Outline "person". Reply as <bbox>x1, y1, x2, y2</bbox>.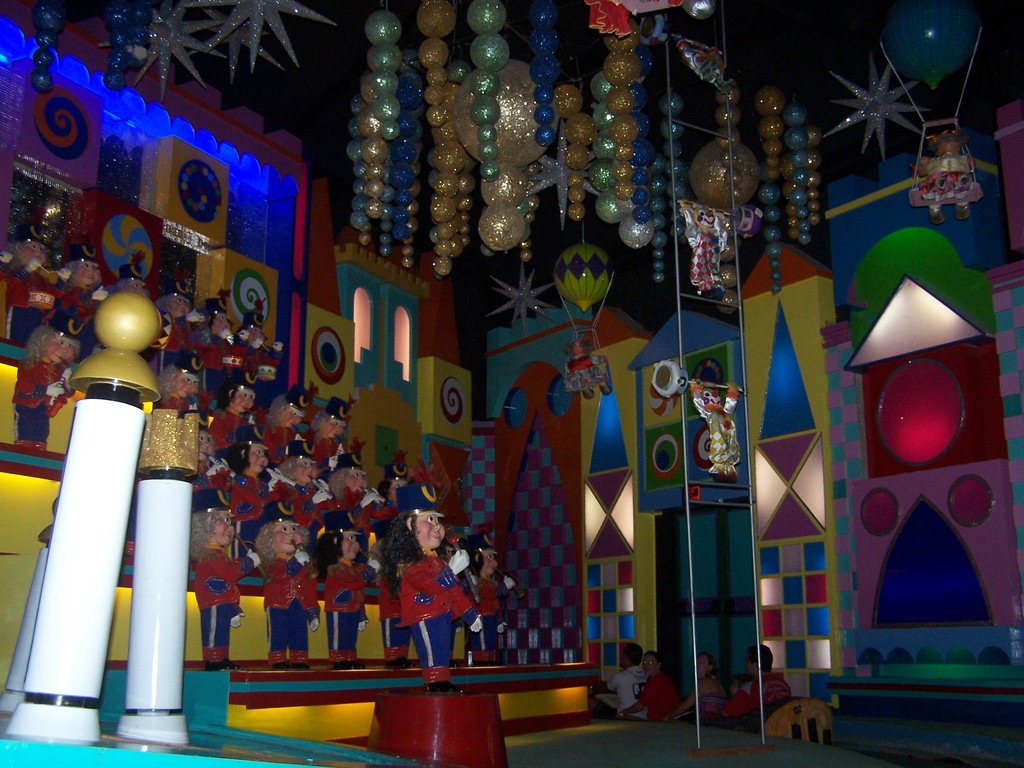
<bbox>714, 638, 791, 736</bbox>.
